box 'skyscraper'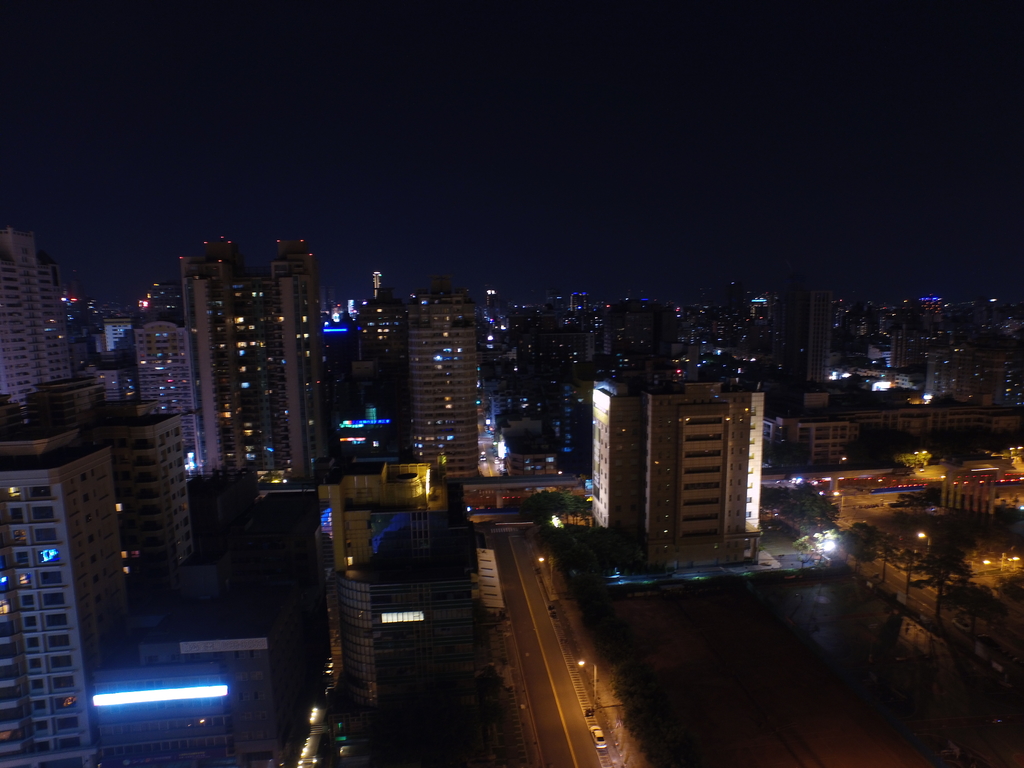
bbox=(396, 301, 508, 499)
